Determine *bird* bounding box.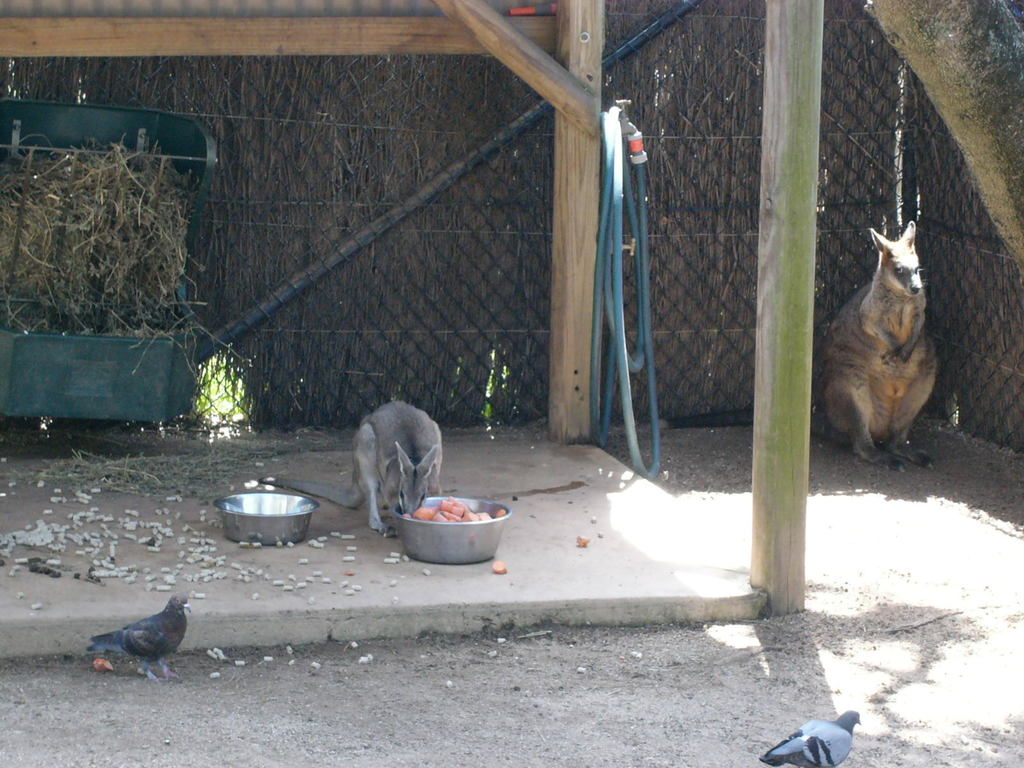
Determined: (left=81, top=595, right=194, bottom=676).
